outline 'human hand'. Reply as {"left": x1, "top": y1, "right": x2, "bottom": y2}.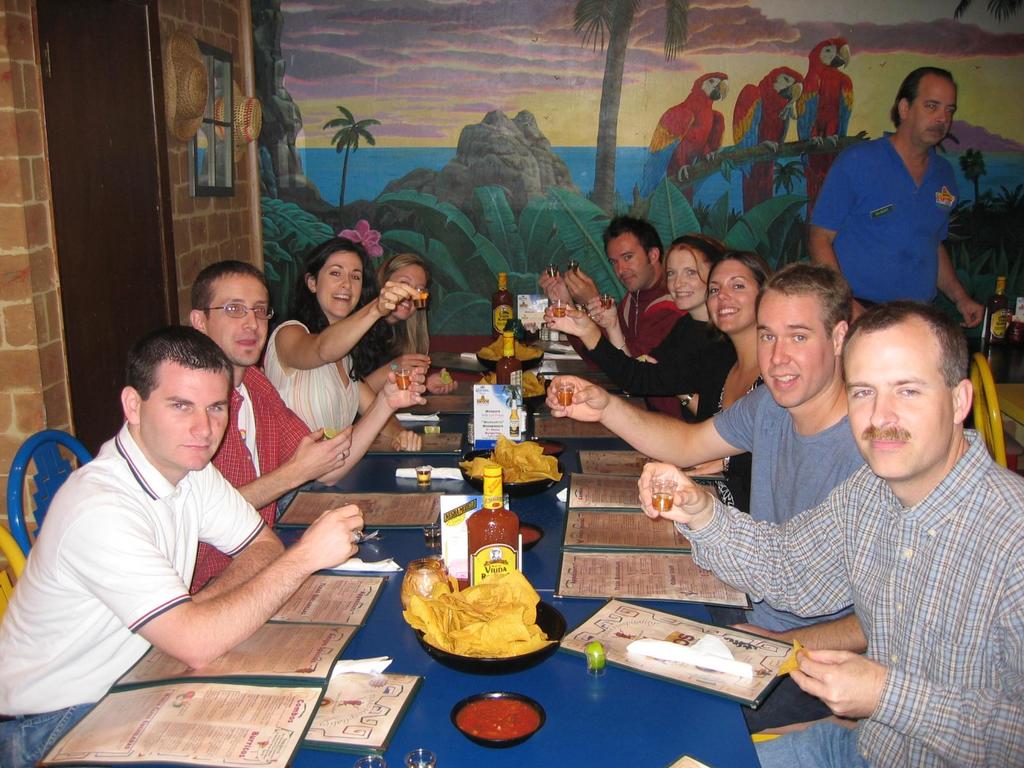
{"left": 563, "top": 268, "right": 600, "bottom": 306}.
